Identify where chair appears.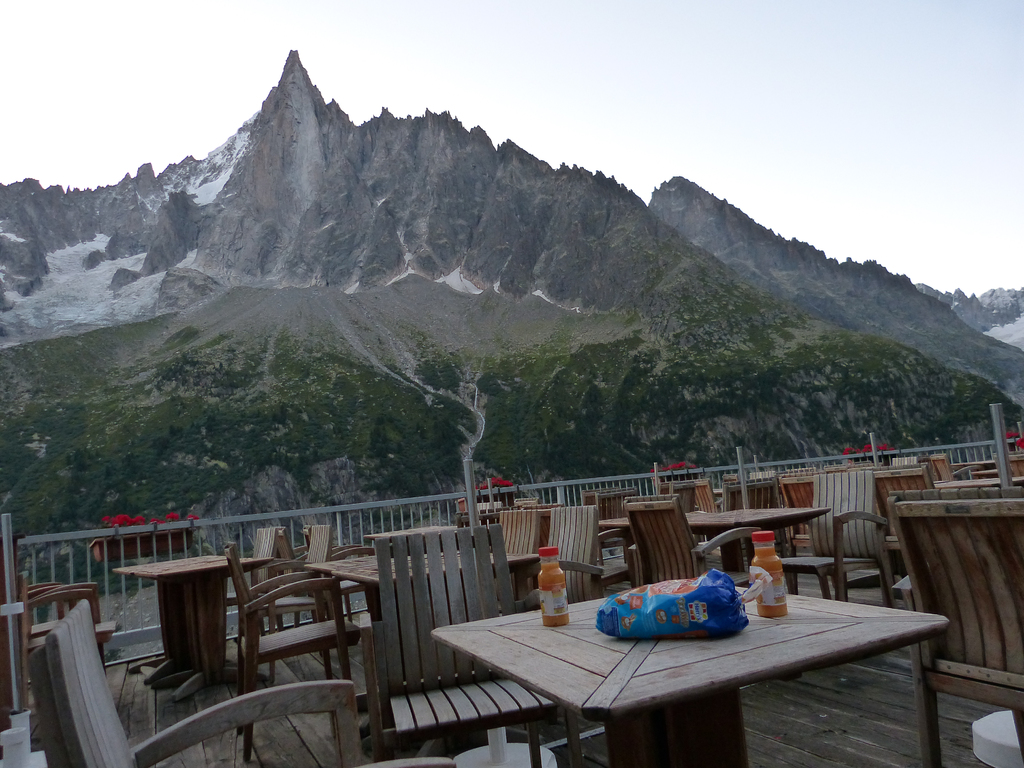
Appears at x1=1001 y1=454 x2=1023 y2=476.
